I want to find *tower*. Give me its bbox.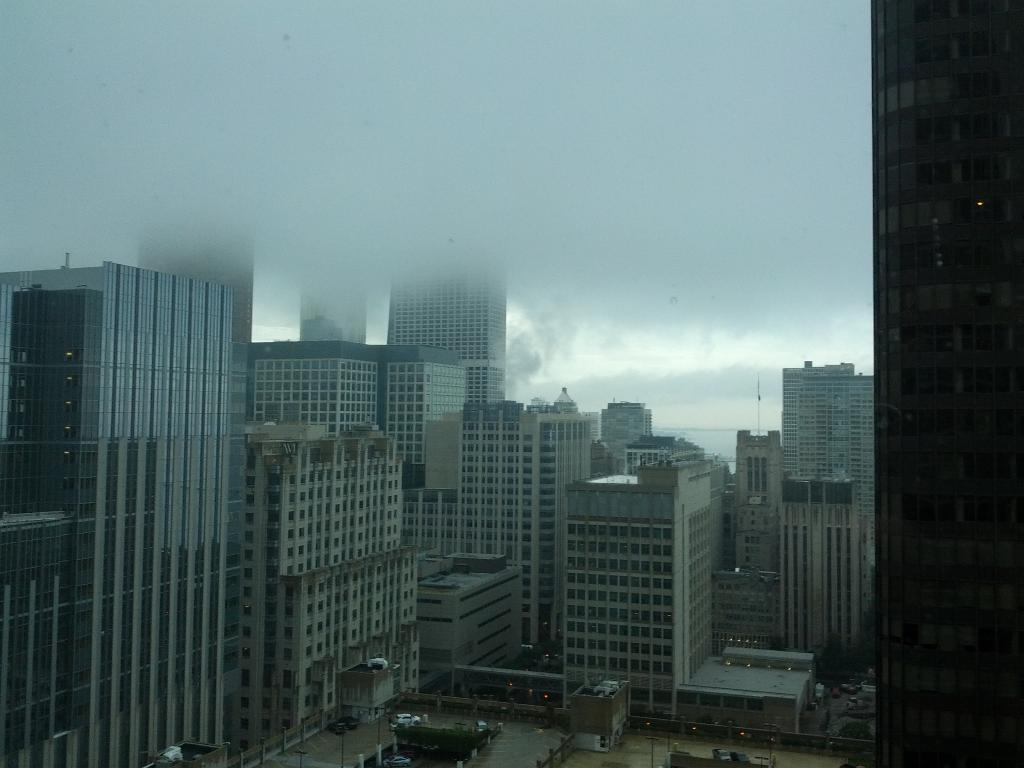
rect(380, 265, 508, 403).
